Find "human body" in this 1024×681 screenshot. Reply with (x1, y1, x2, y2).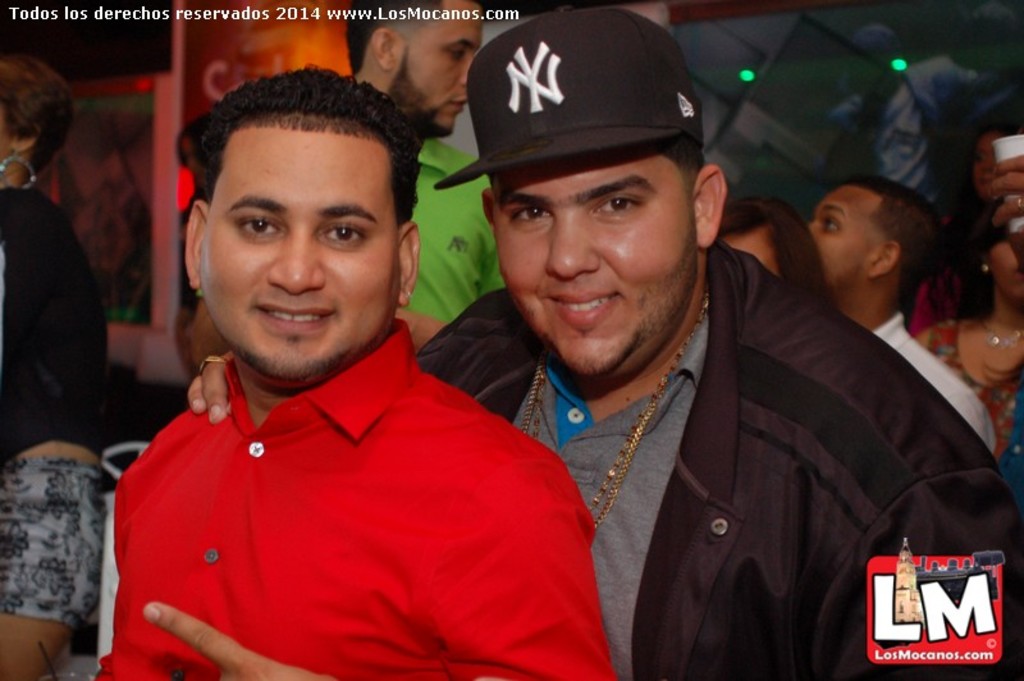
(188, 236, 1023, 680).
